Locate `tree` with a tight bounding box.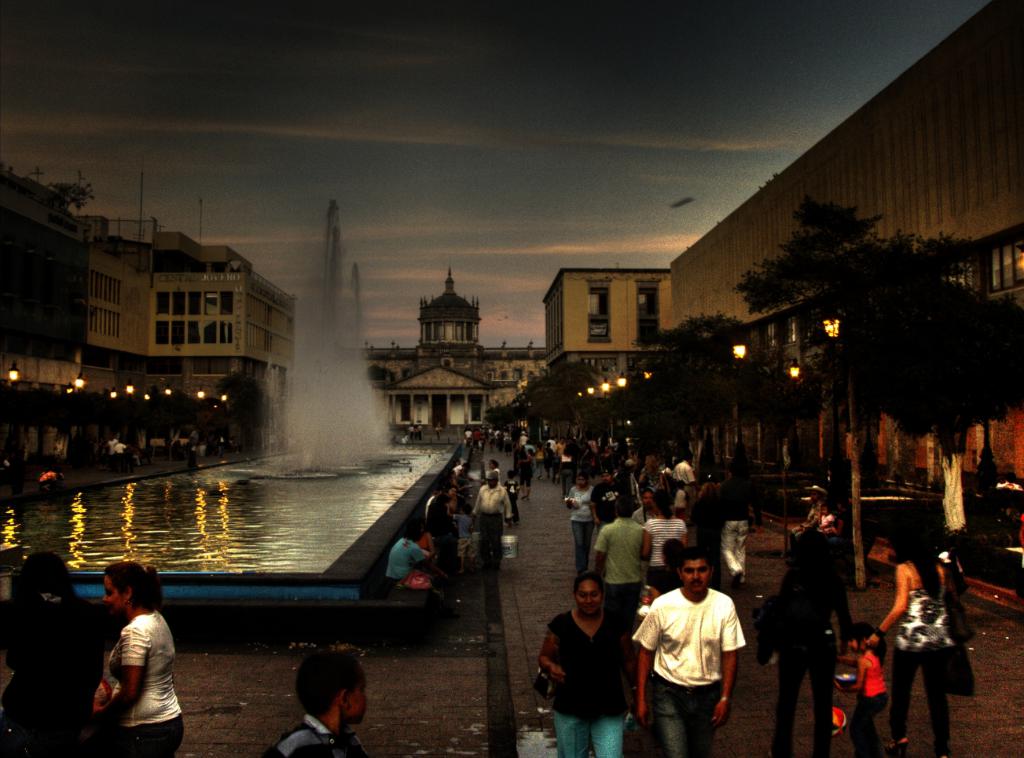
Rect(730, 196, 895, 551).
